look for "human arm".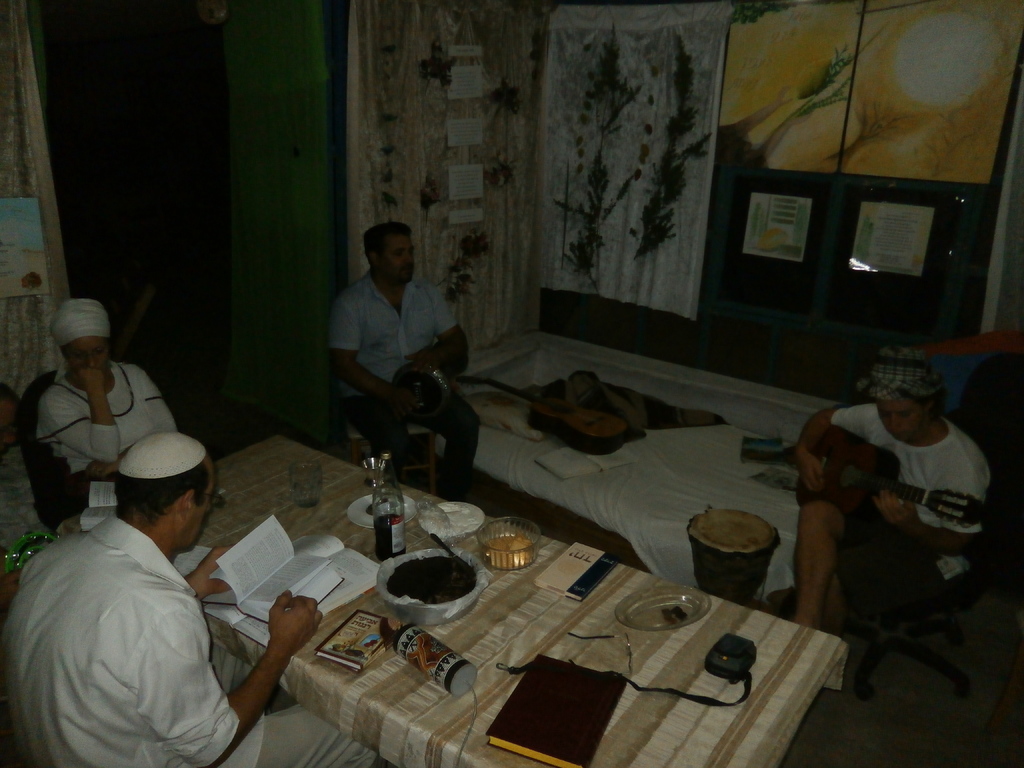
Found: bbox=(861, 451, 992, 553).
